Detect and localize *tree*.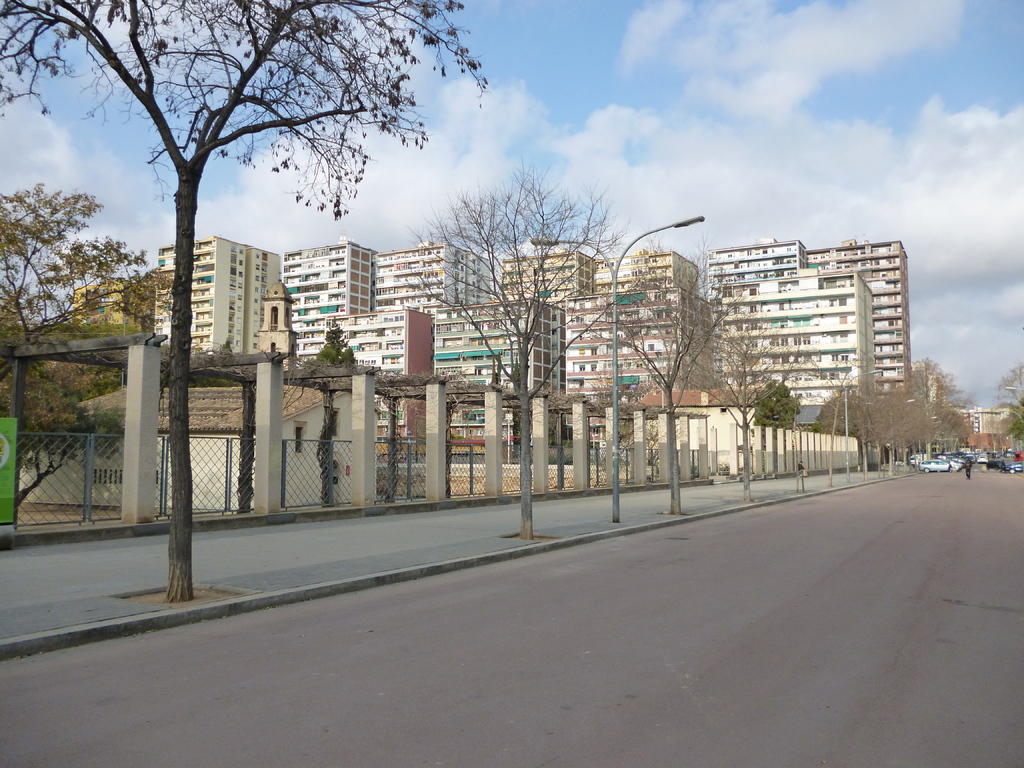
Localized at [left=989, top=364, right=1023, bottom=454].
